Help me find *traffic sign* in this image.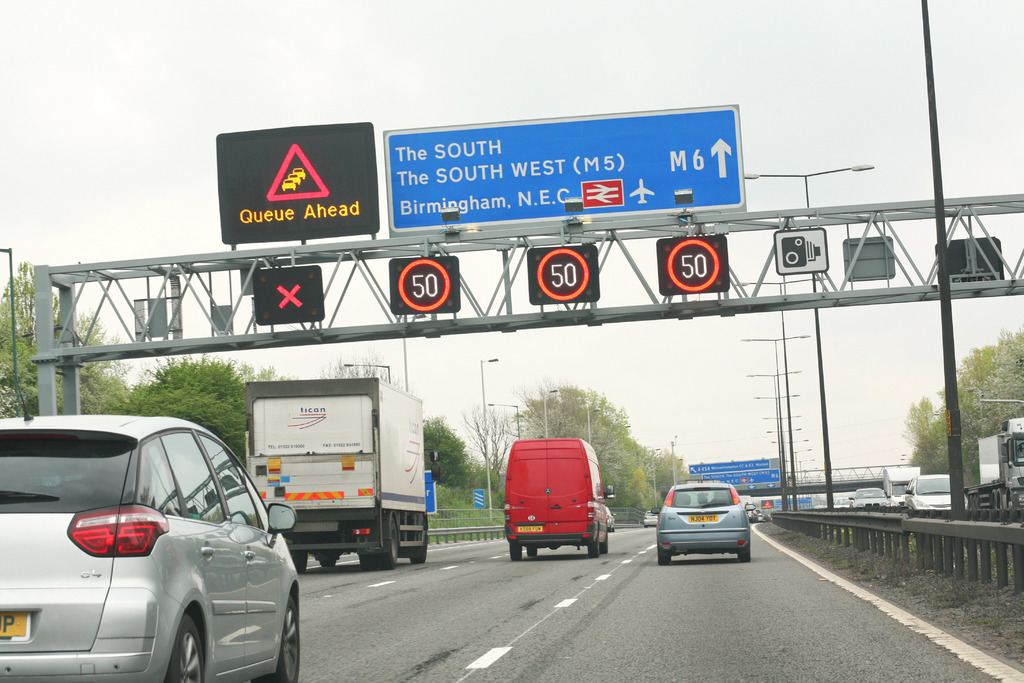
Found it: 250/261/326/320.
